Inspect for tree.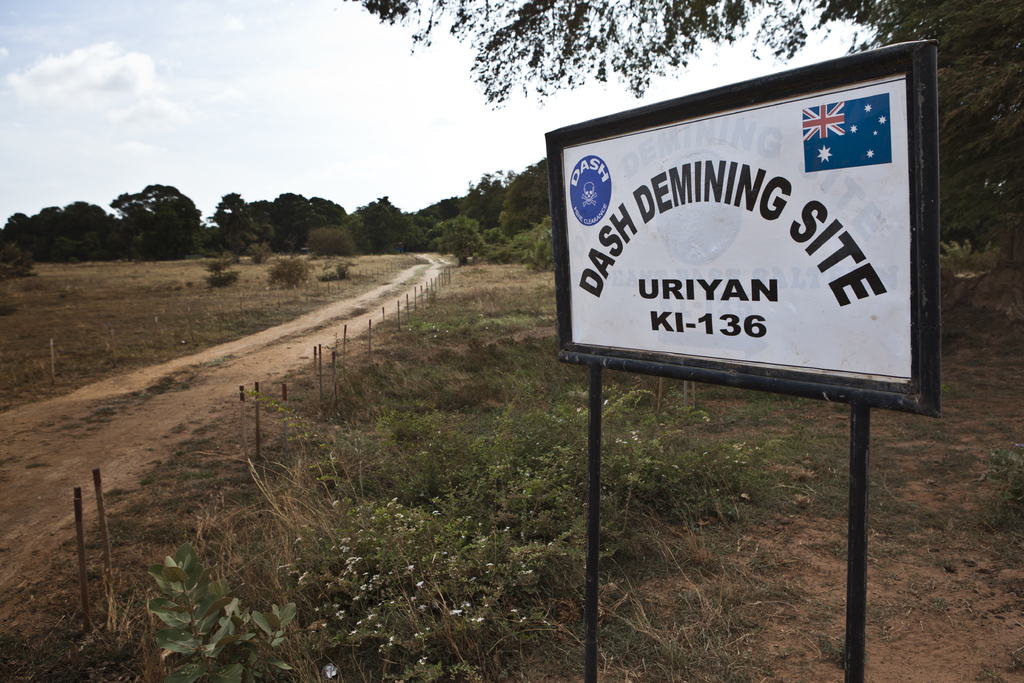
Inspection: 229,199,262,247.
